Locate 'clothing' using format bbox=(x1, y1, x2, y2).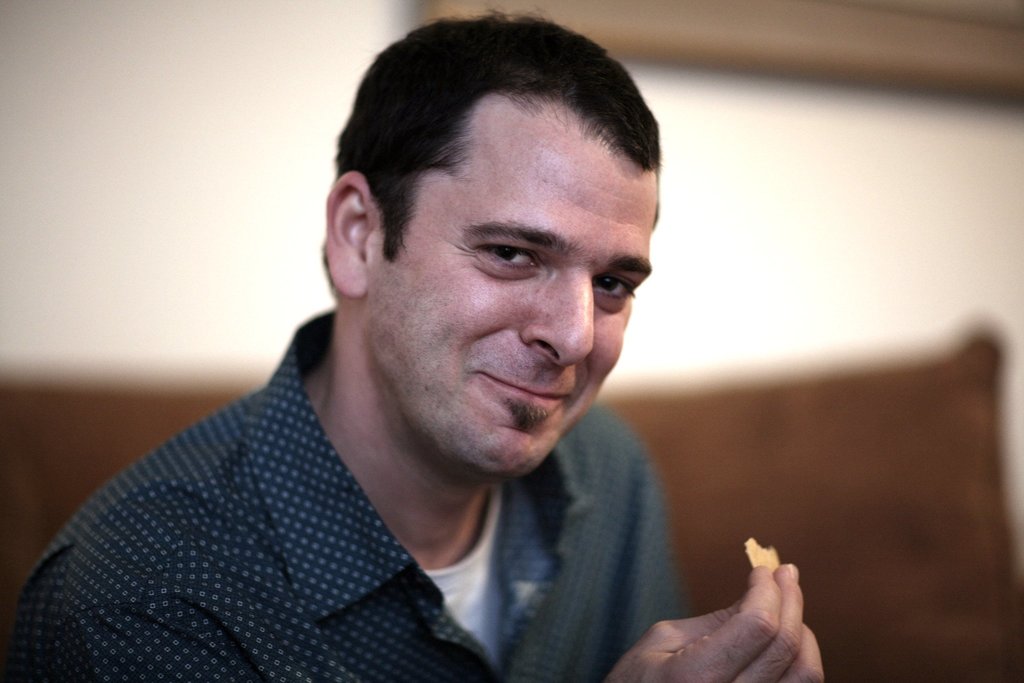
bbox=(0, 359, 653, 676).
